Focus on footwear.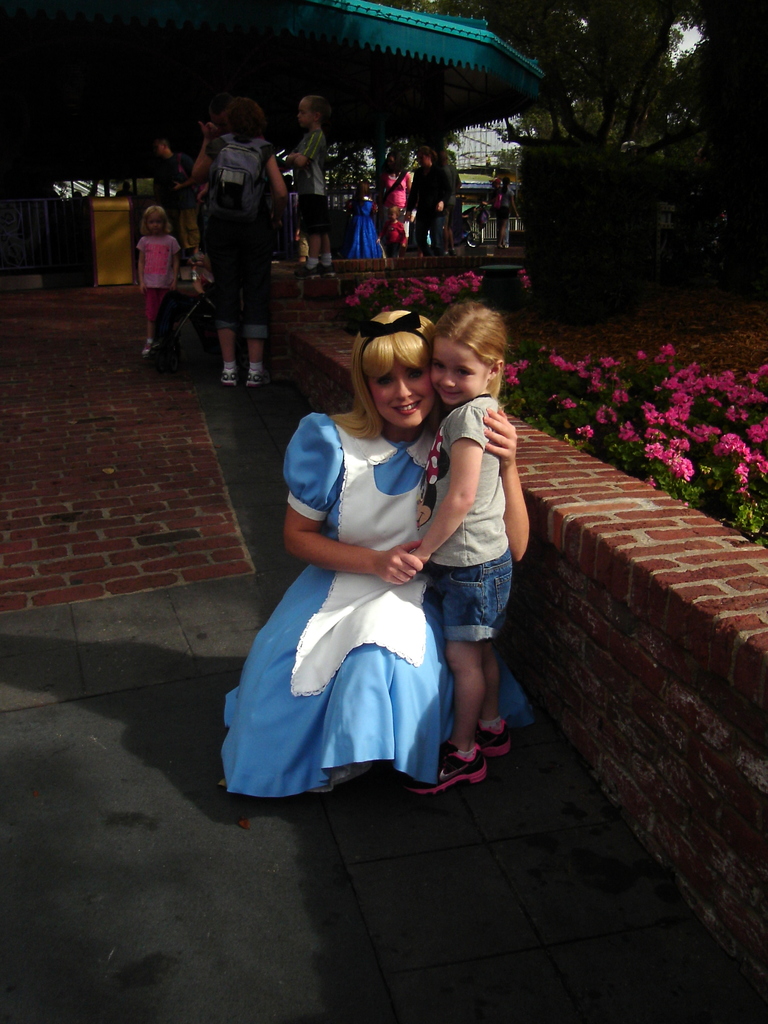
Focused at [142, 340, 159, 360].
